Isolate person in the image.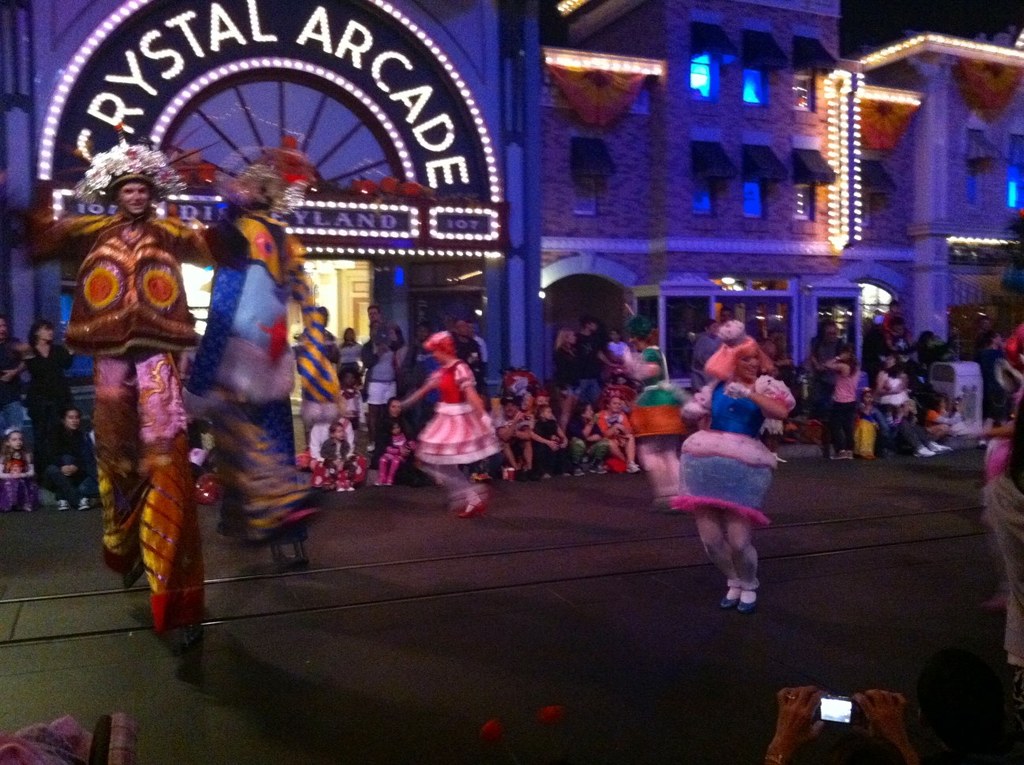
Isolated region: (398, 313, 499, 514).
